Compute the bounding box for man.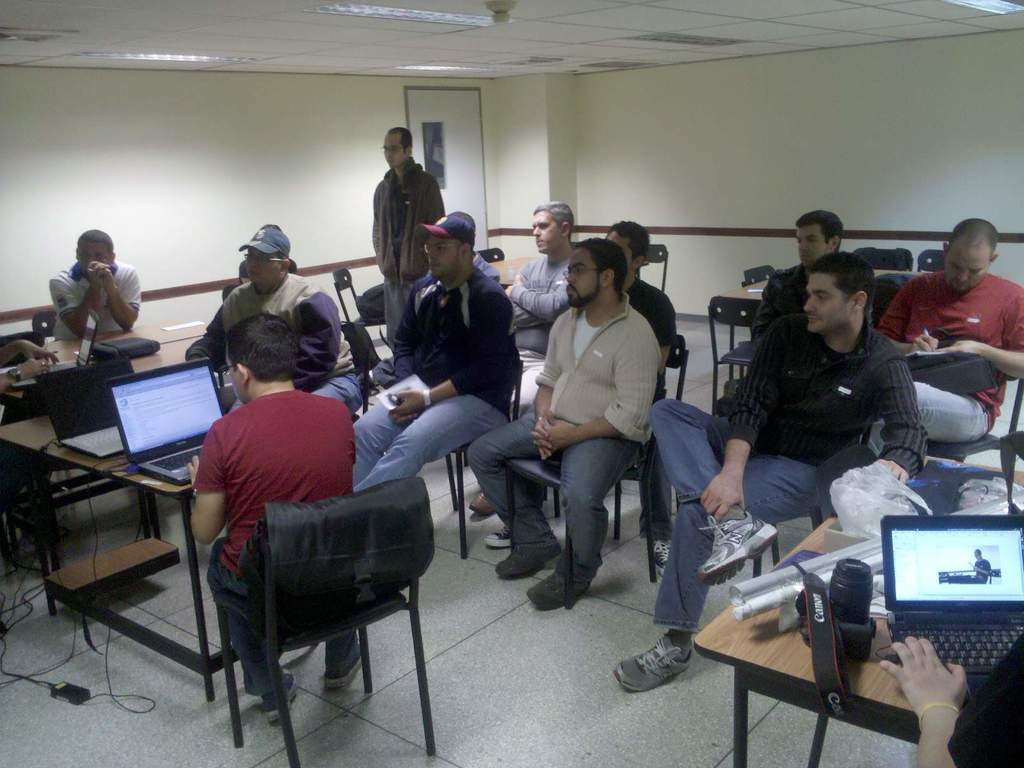
BBox(605, 216, 676, 576).
